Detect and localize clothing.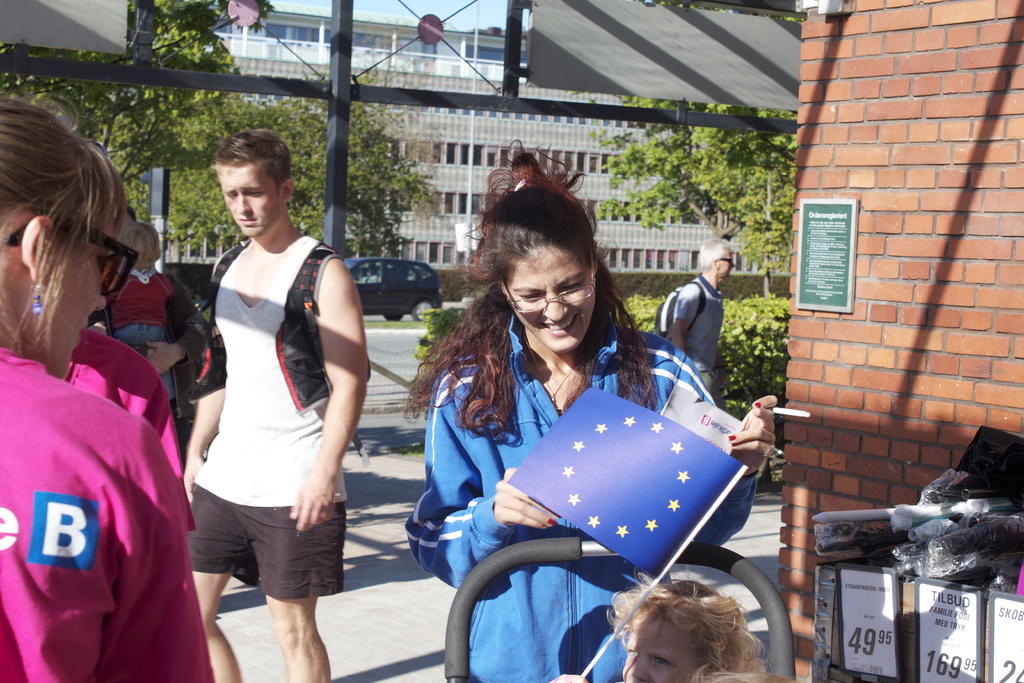
Localized at crop(93, 268, 214, 415).
